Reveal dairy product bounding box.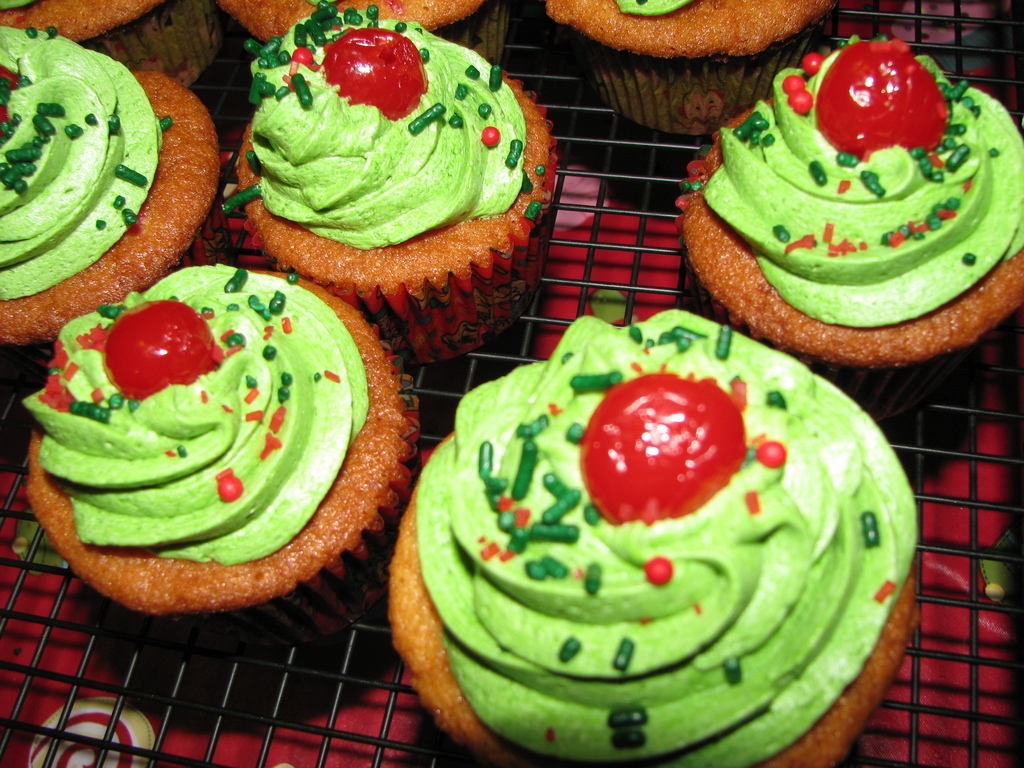
Revealed: Rect(0, 48, 199, 310).
